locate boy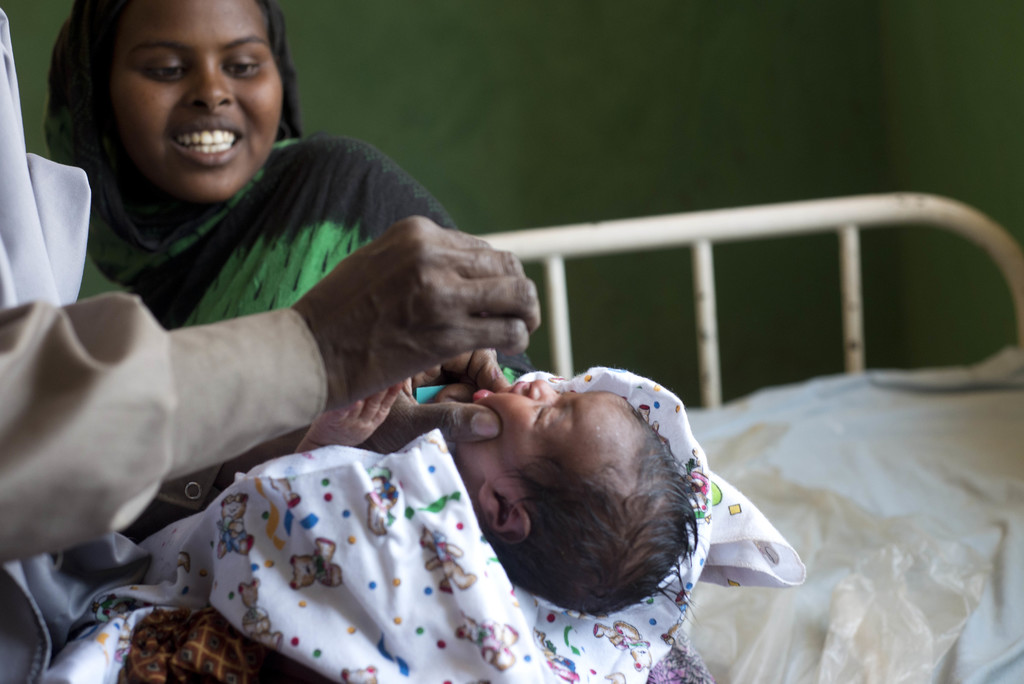
x1=248, y1=360, x2=704, y2=623
